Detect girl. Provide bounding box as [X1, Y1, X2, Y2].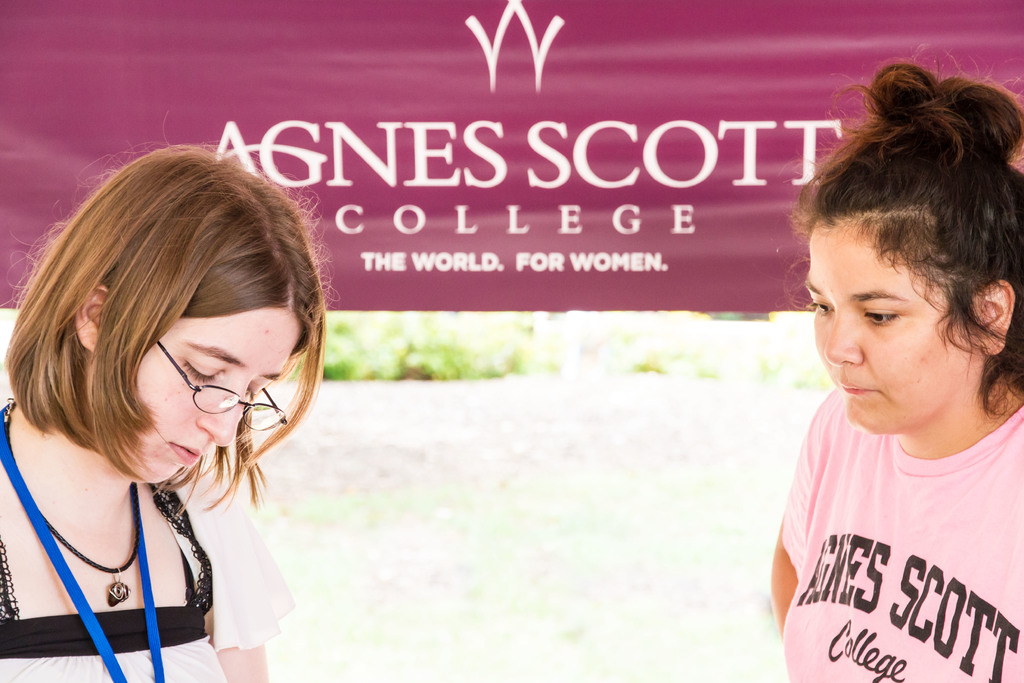
[771, 47, 1023, 682].
